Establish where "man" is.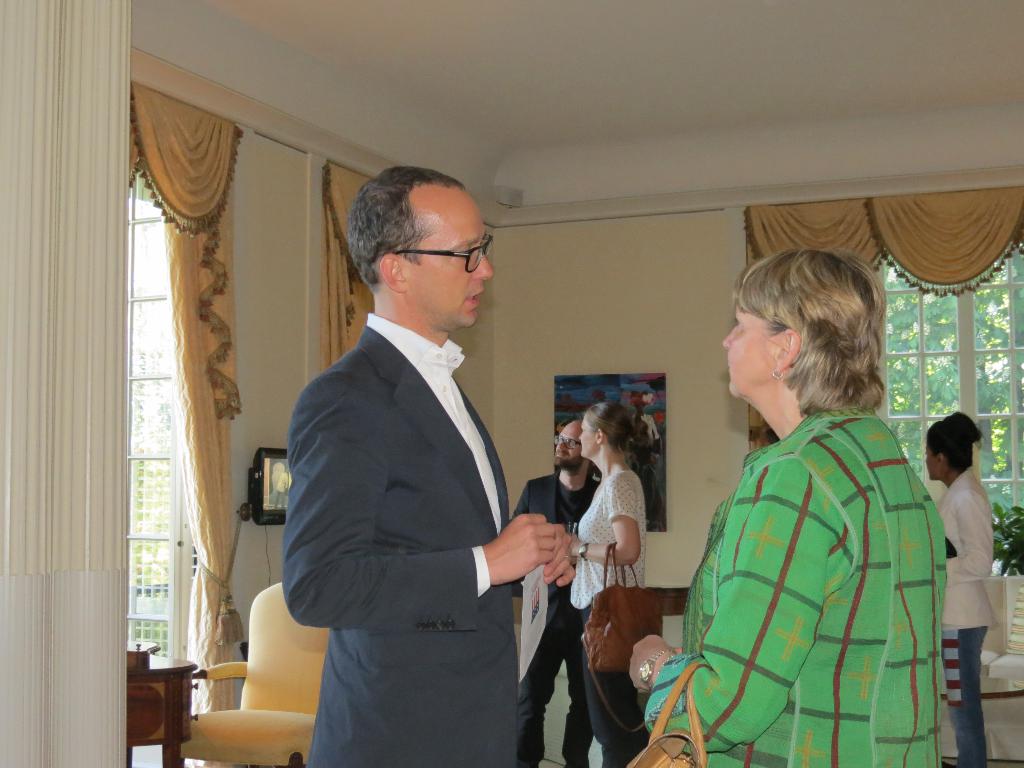
Established at 274 470 290 511.
